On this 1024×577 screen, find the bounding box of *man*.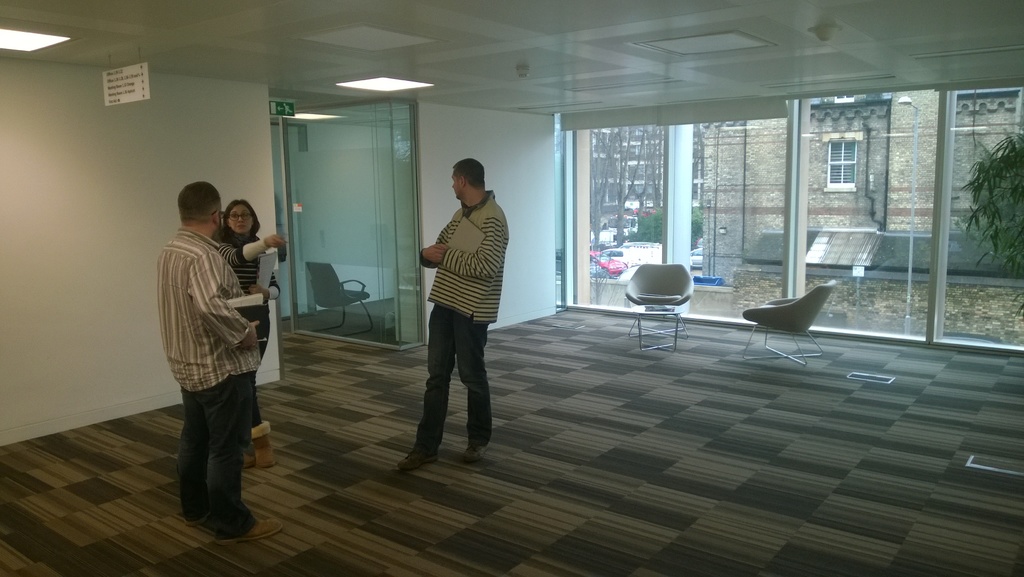
Bounding box: (153,178,282,553).
